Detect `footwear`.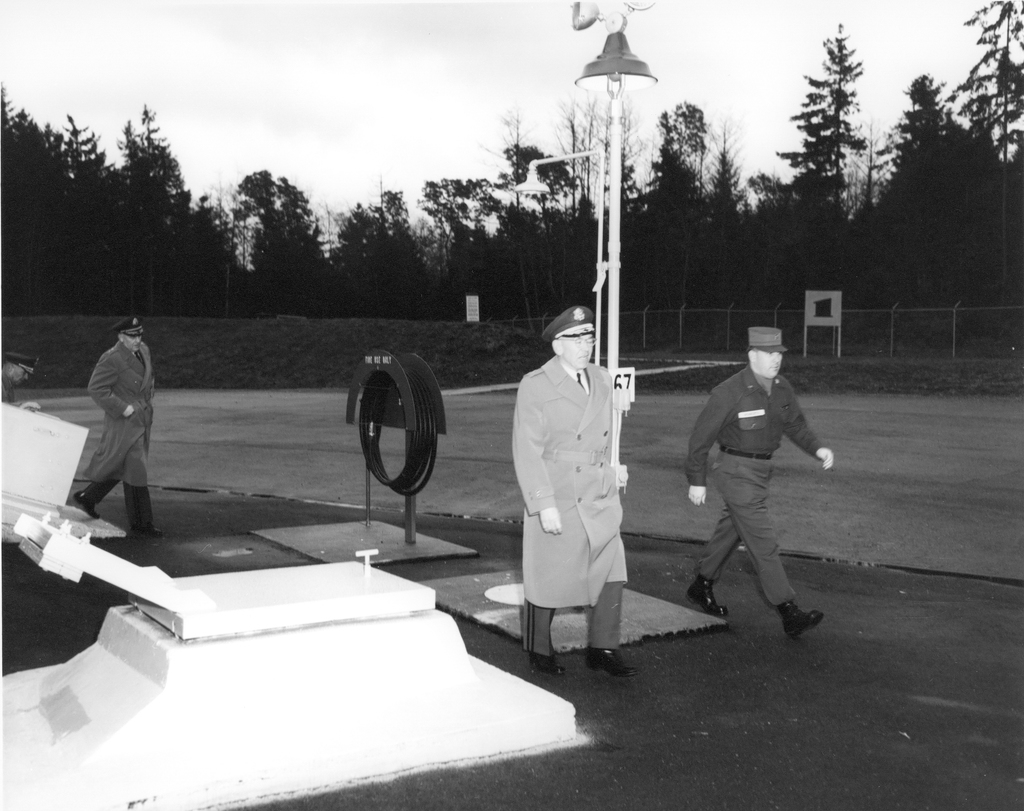
Detected at region(131, 523, 165, 539).
